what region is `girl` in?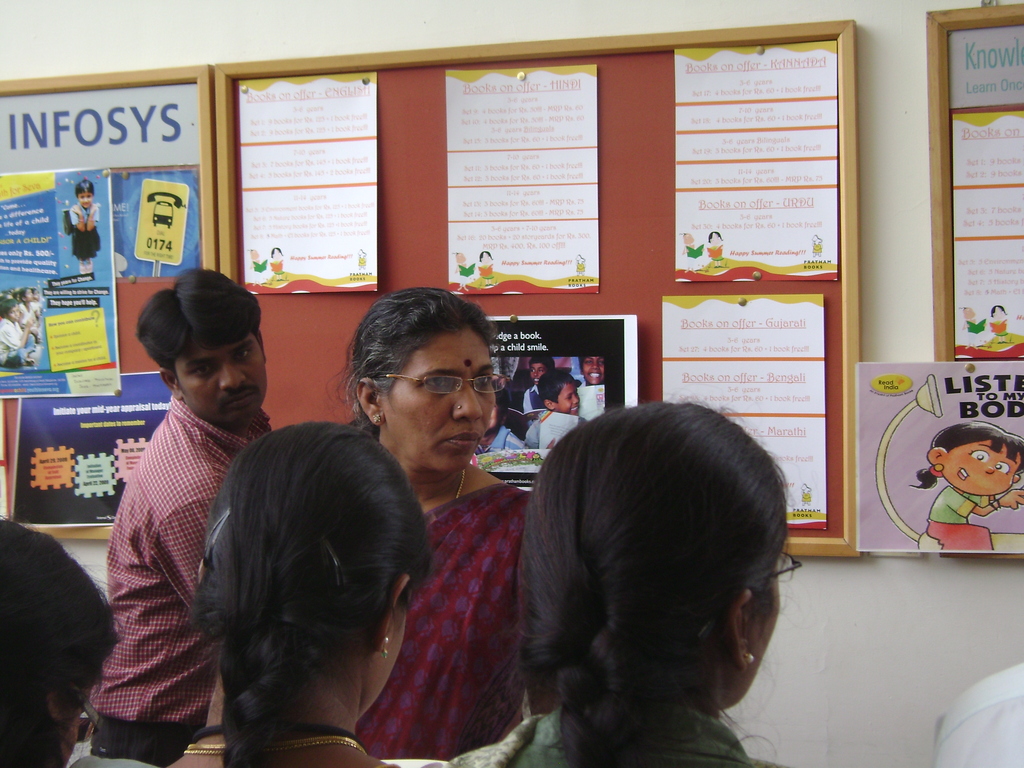
x1=908 y1=422 x2=1023 y2=547.
